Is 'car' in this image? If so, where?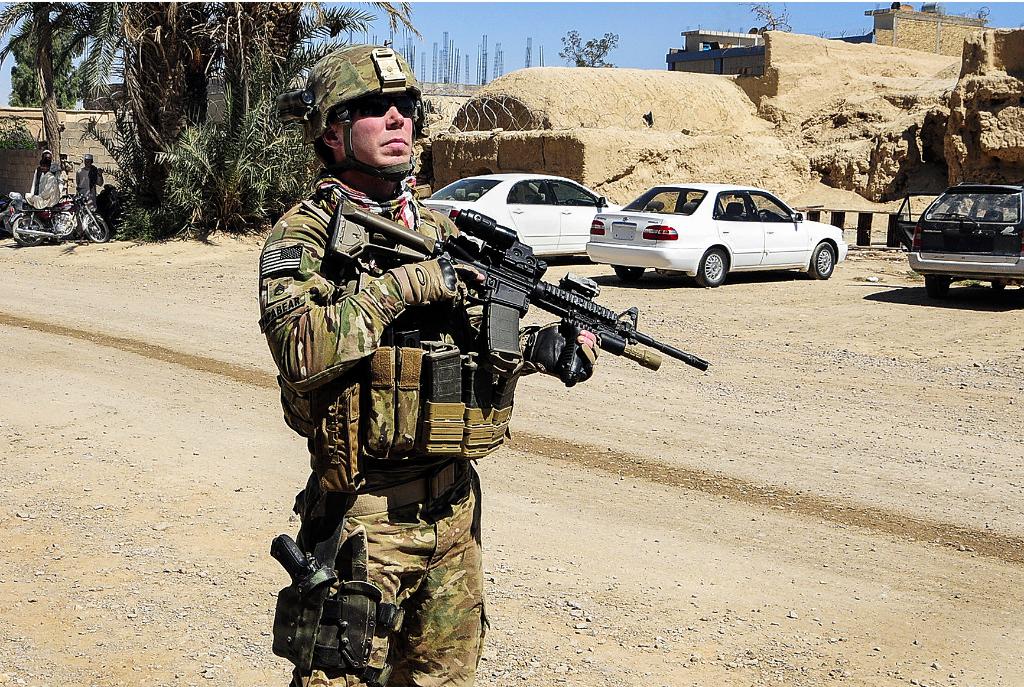
Yes, at 424/168/628/266.
